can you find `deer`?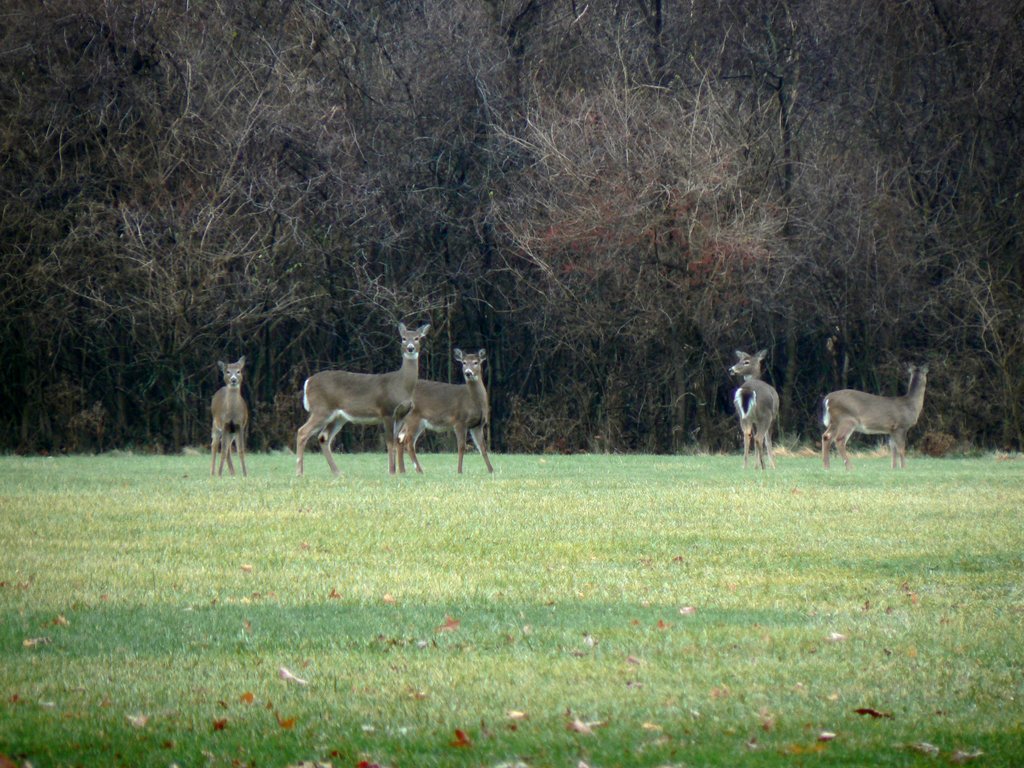
Yes, bounding box: [left=296, top=322, right=431, bottom=471].
